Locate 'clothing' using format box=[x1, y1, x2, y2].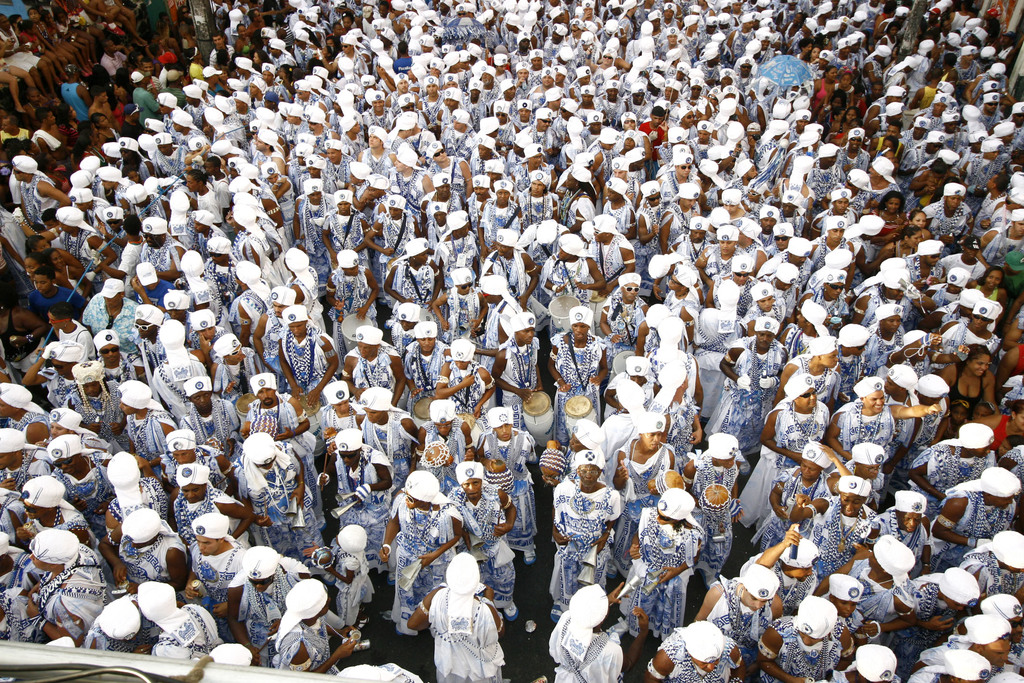
box=[20, 173, 53, 222].
